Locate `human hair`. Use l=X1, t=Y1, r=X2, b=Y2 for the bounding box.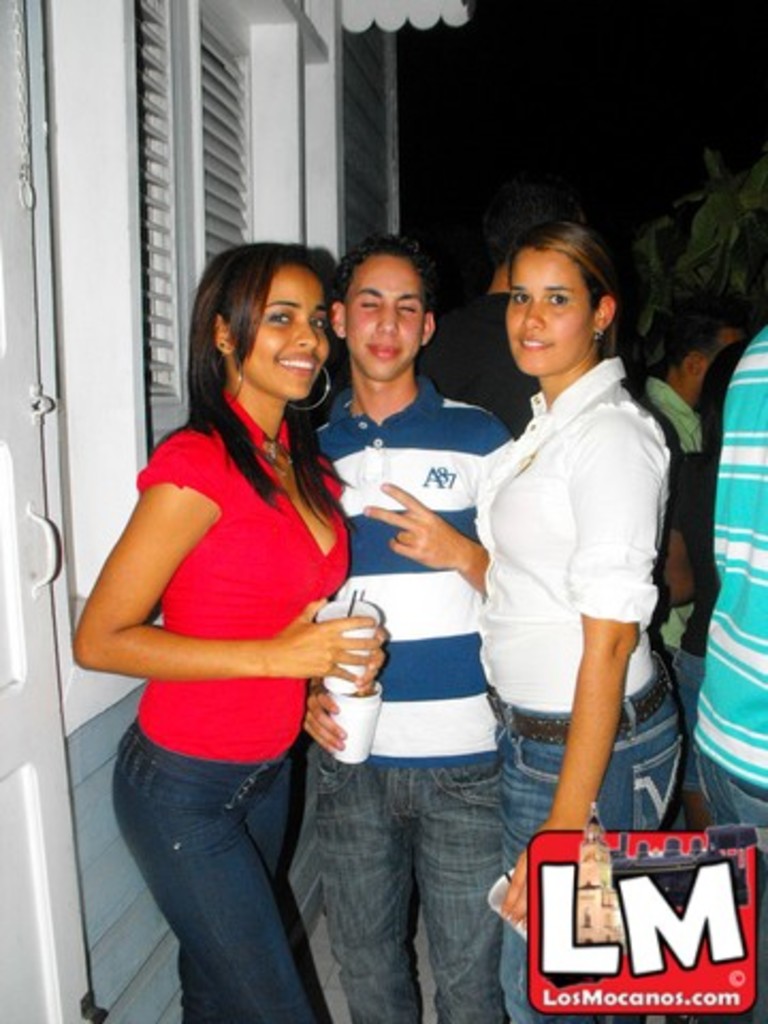
l=181, t=233, r=350, b=499.
